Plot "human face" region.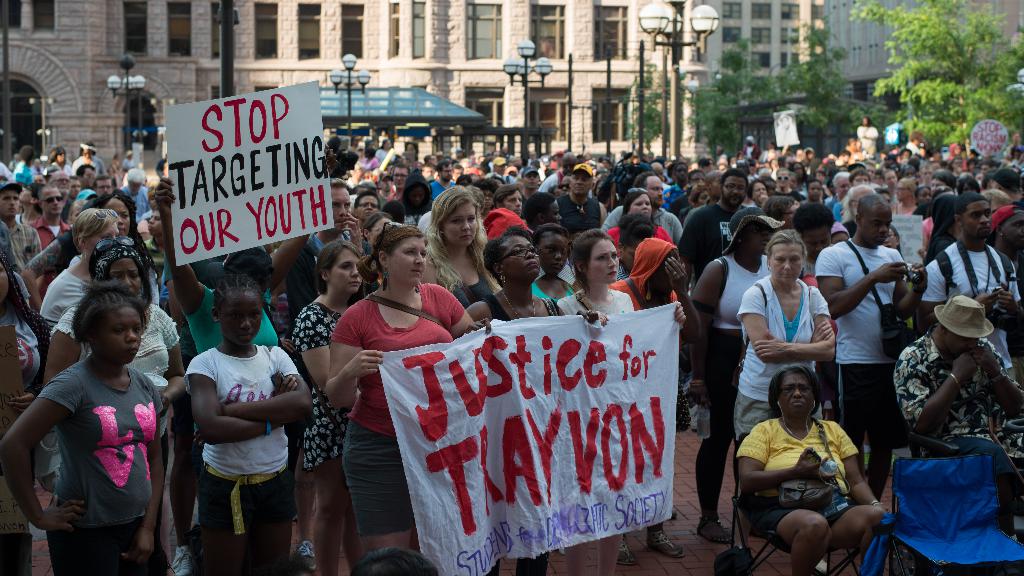
Plotted at 780 170 786 187.
